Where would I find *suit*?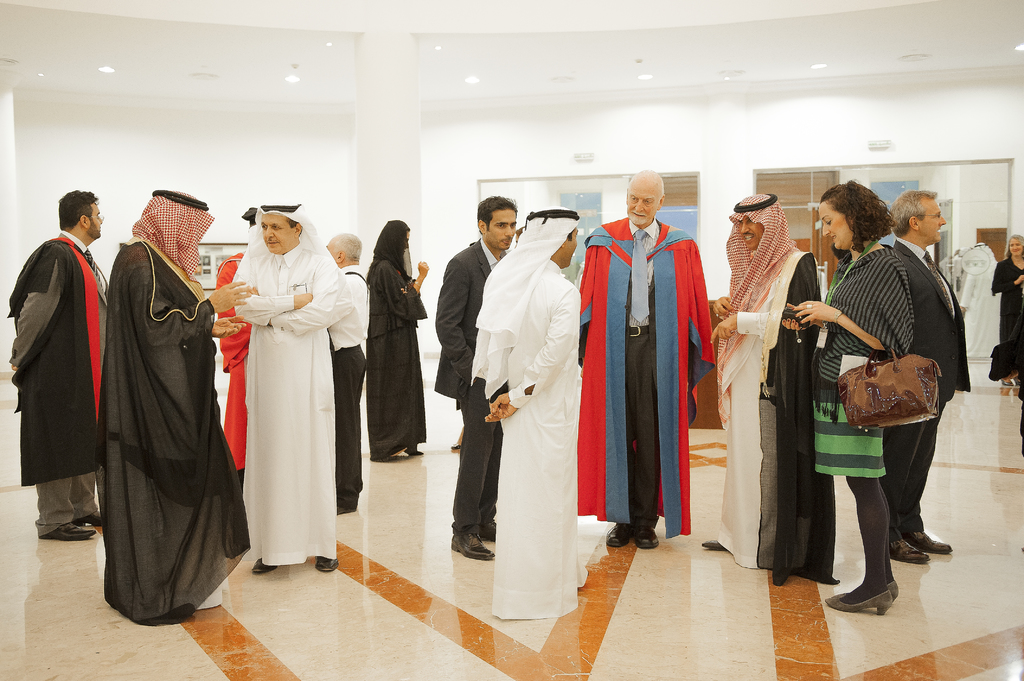
At box(433, 237, 507, 410).
